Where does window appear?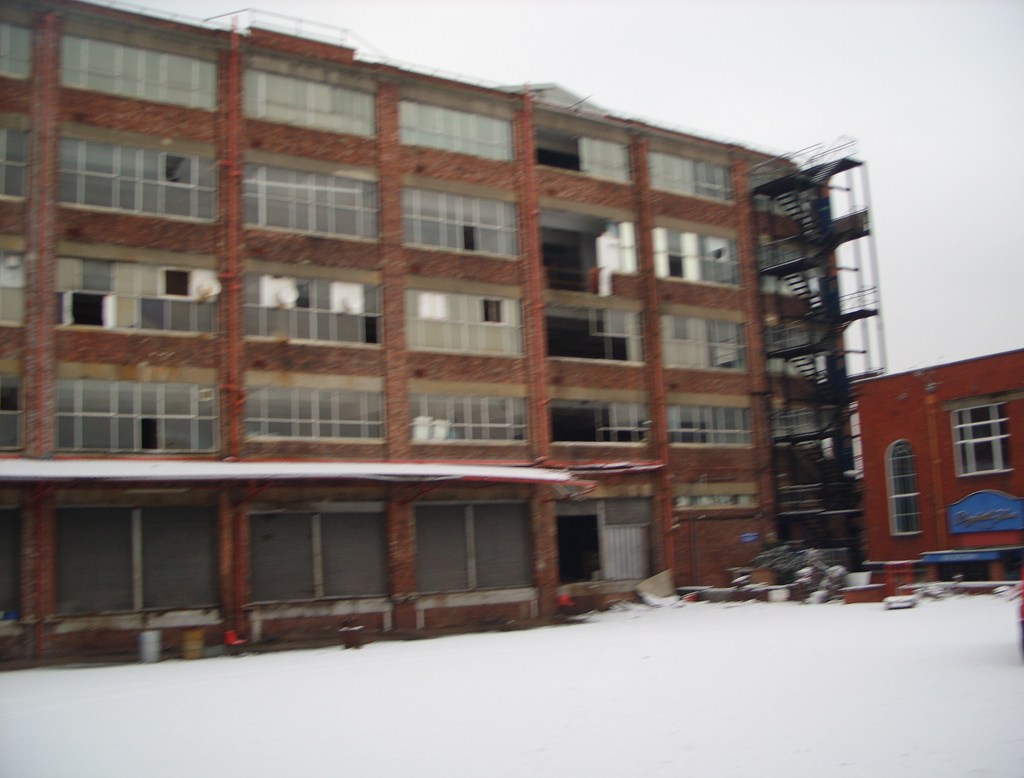
Appears at 396,97,514,160.
